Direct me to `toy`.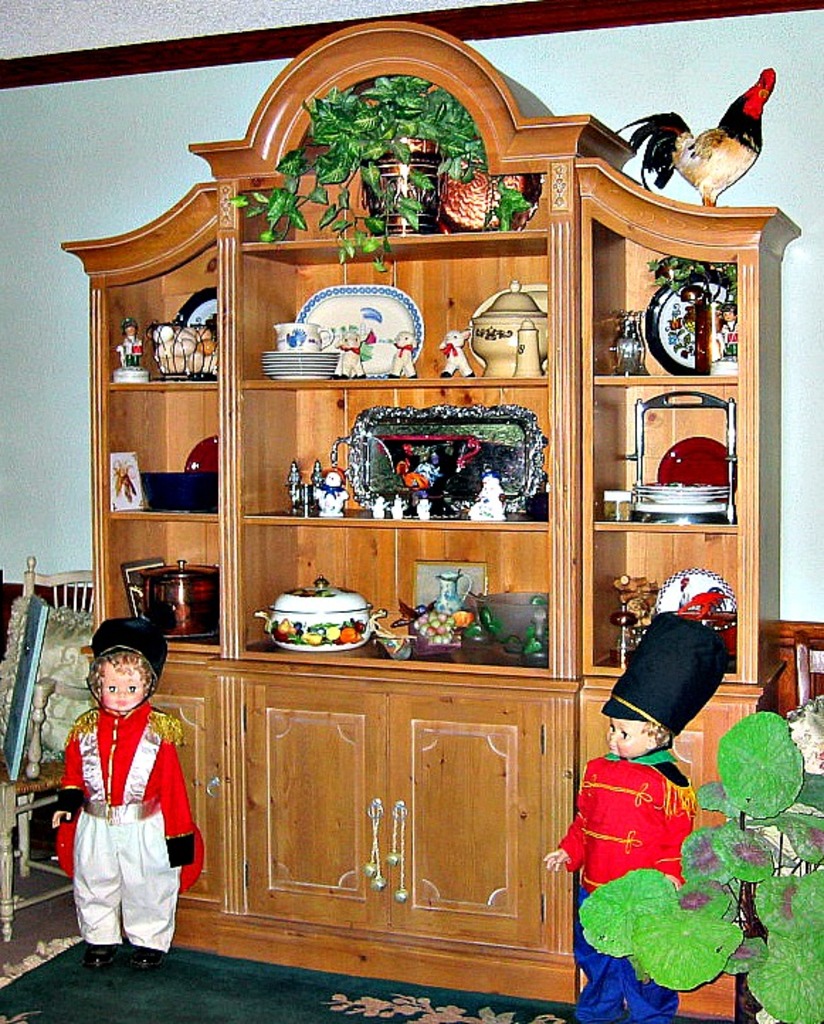
Direction: box=[674, 589, 752, 635].
